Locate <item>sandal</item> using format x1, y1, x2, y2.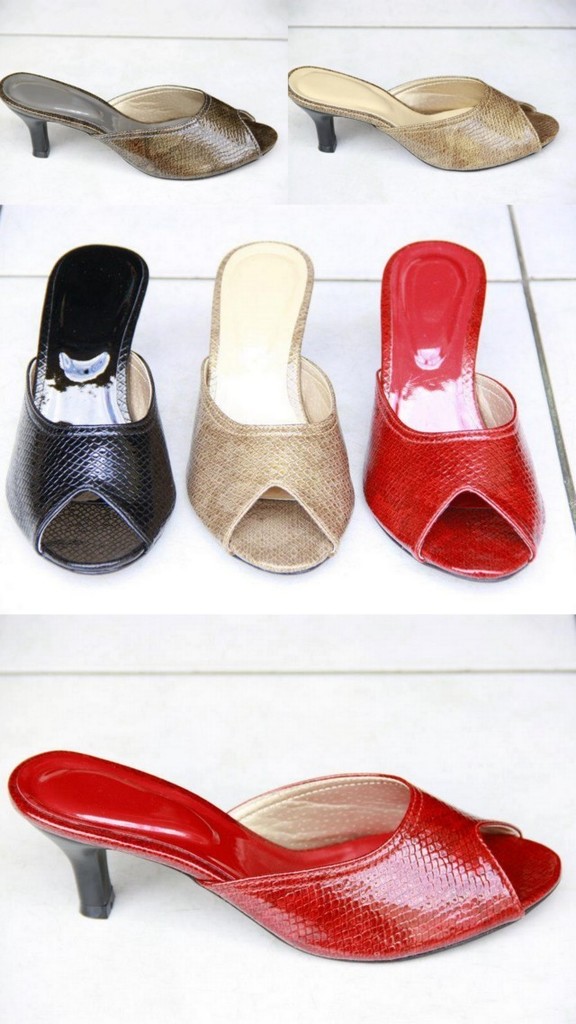
4, 242, 172, 575.
